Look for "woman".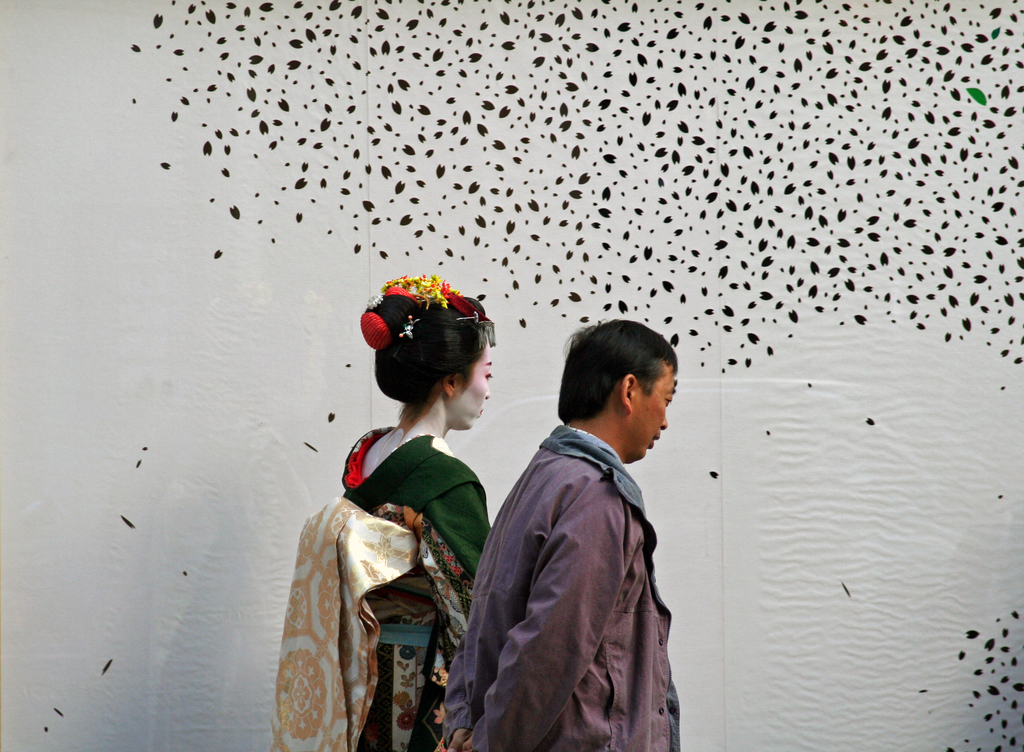
Found: (297, 262, 508, 751).
